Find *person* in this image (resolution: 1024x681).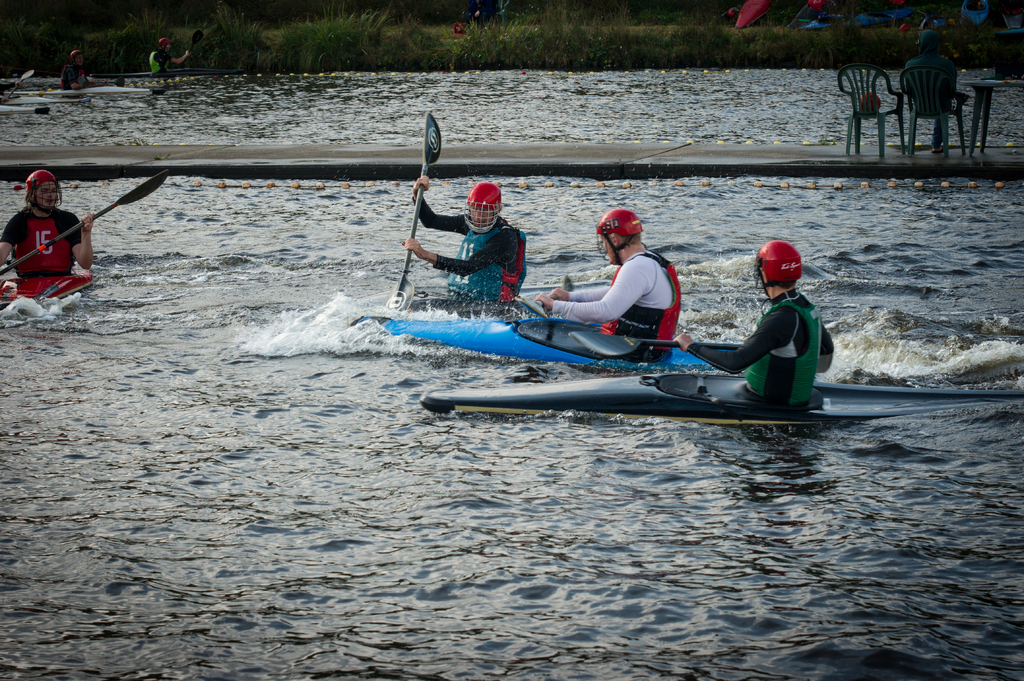
region(61, 51, 113, 109).
